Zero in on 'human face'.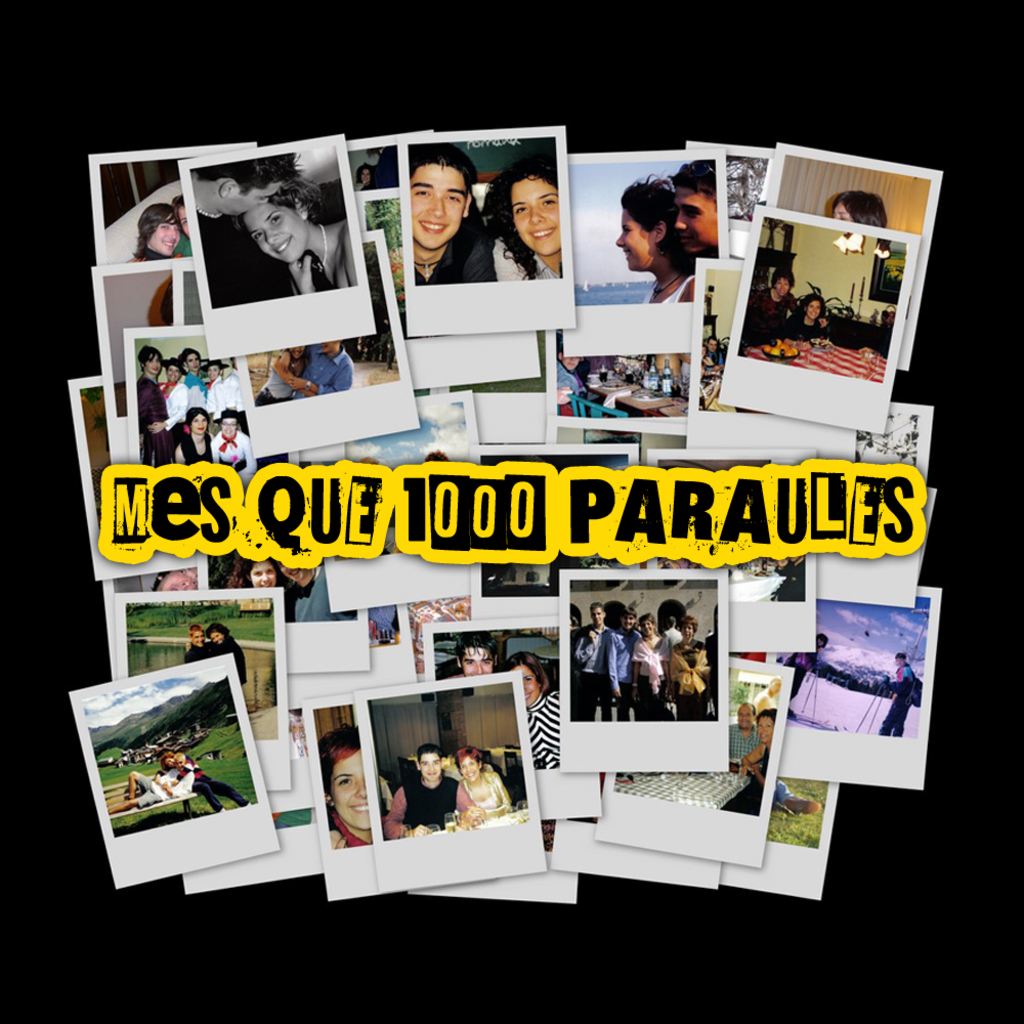
Zeroed in: box=[735, 701, 753, 727].
